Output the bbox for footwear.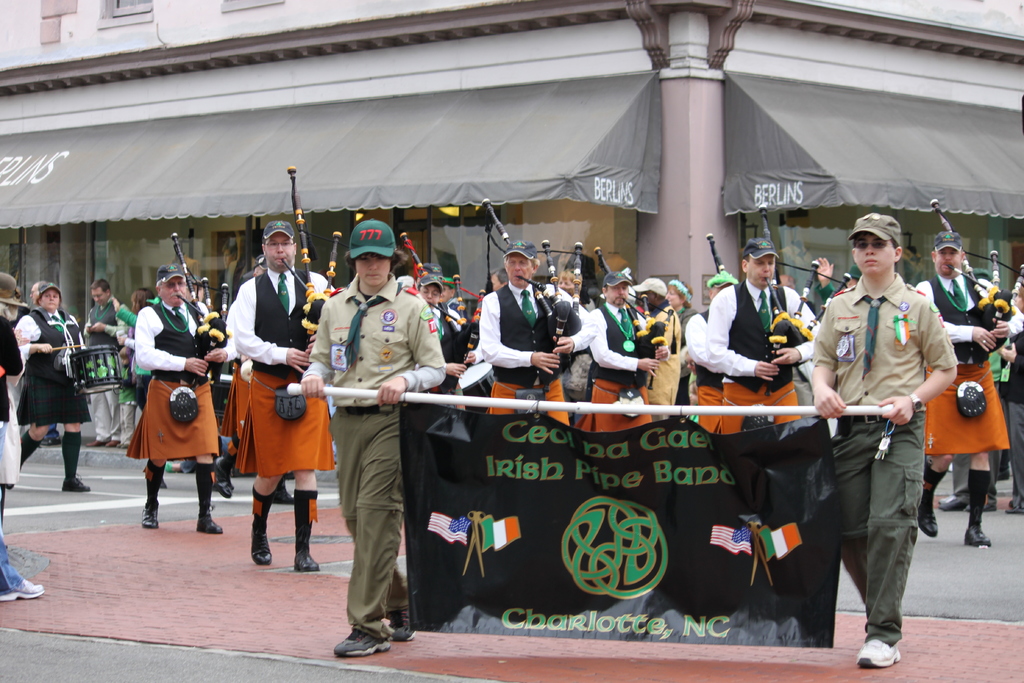
60:477:90:490.
